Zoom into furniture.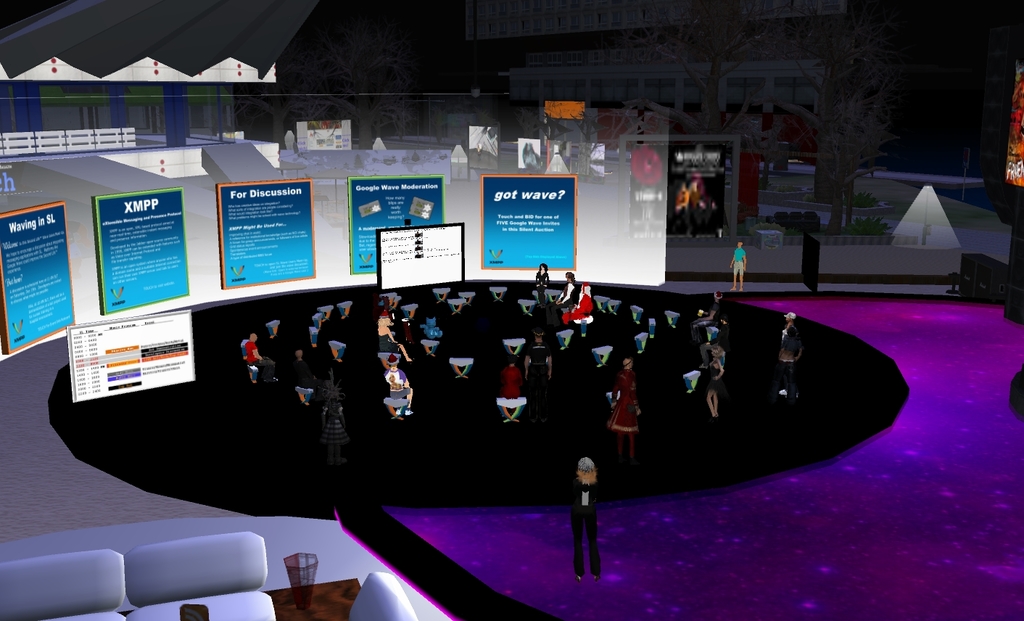
Zoom target: {"x1": 0, "y1": 529, "x2": 275, "y2": 620}.
